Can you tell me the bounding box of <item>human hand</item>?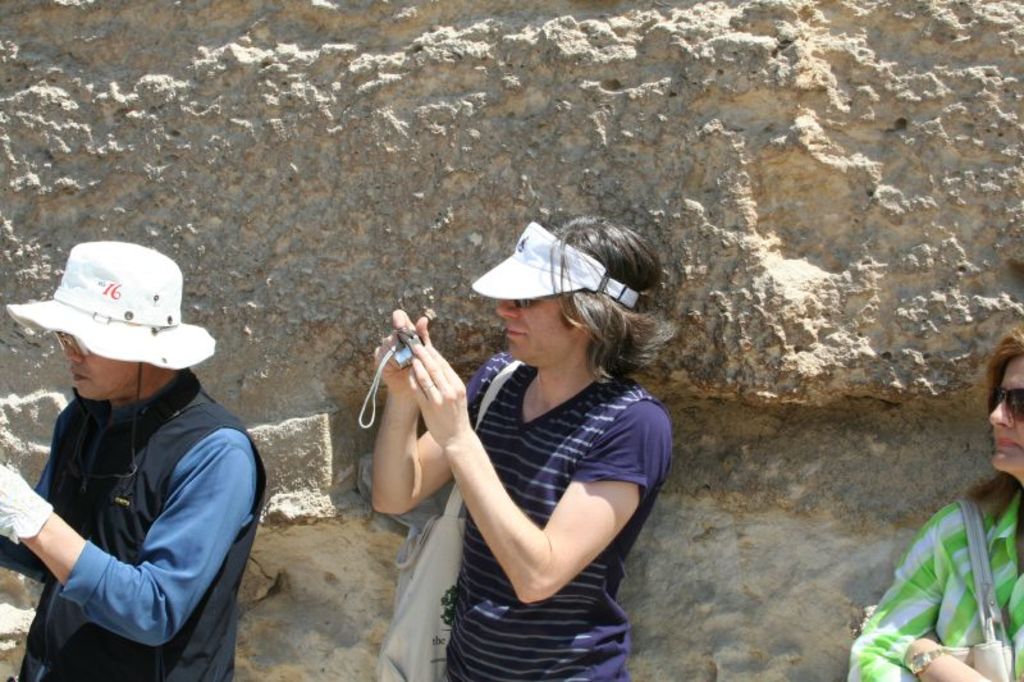
[x1=0, y1=459, x2=42, y2=534].
